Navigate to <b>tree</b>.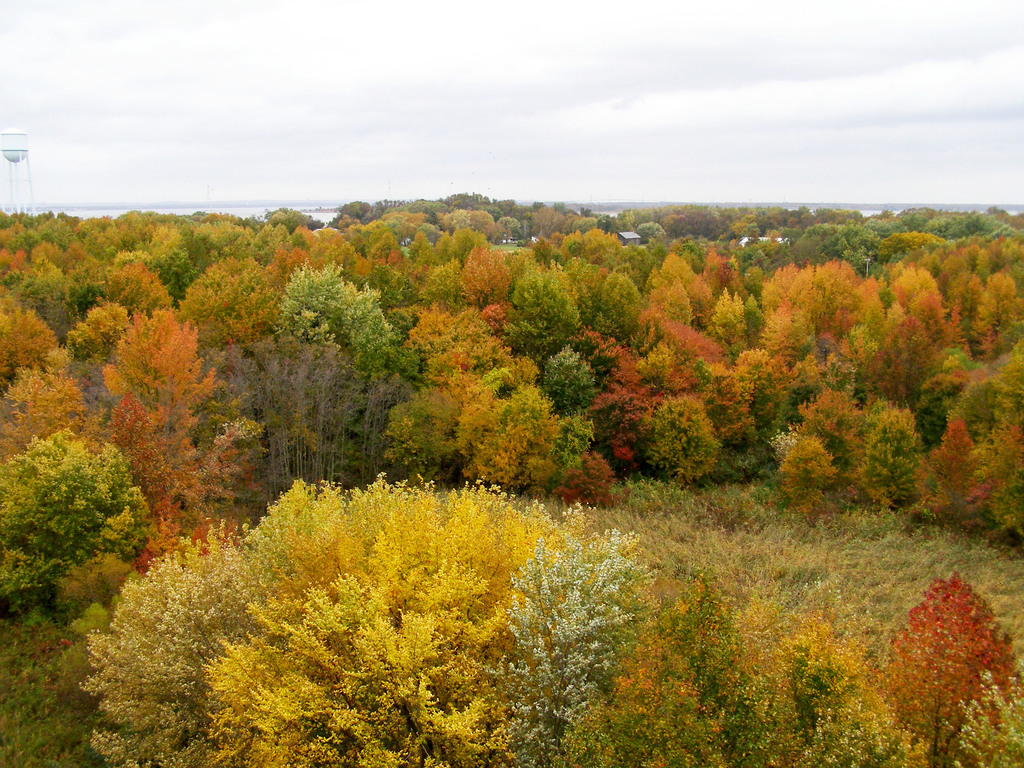
Navigation target: (504, 274, 586, 360).
